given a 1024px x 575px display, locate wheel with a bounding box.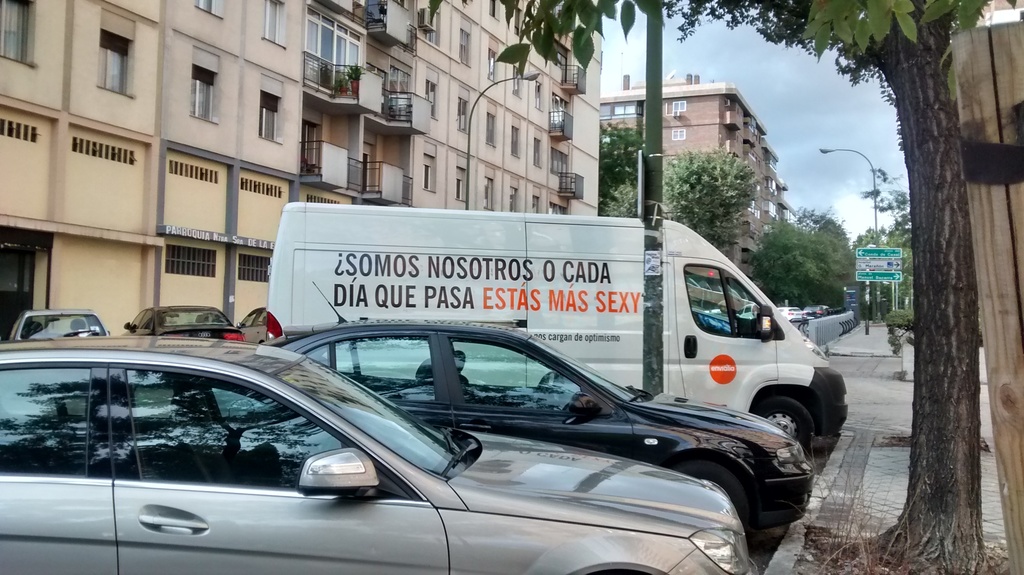
Located: {"left": 755, "top": 398, "right": 817, "bottom": 455}.
